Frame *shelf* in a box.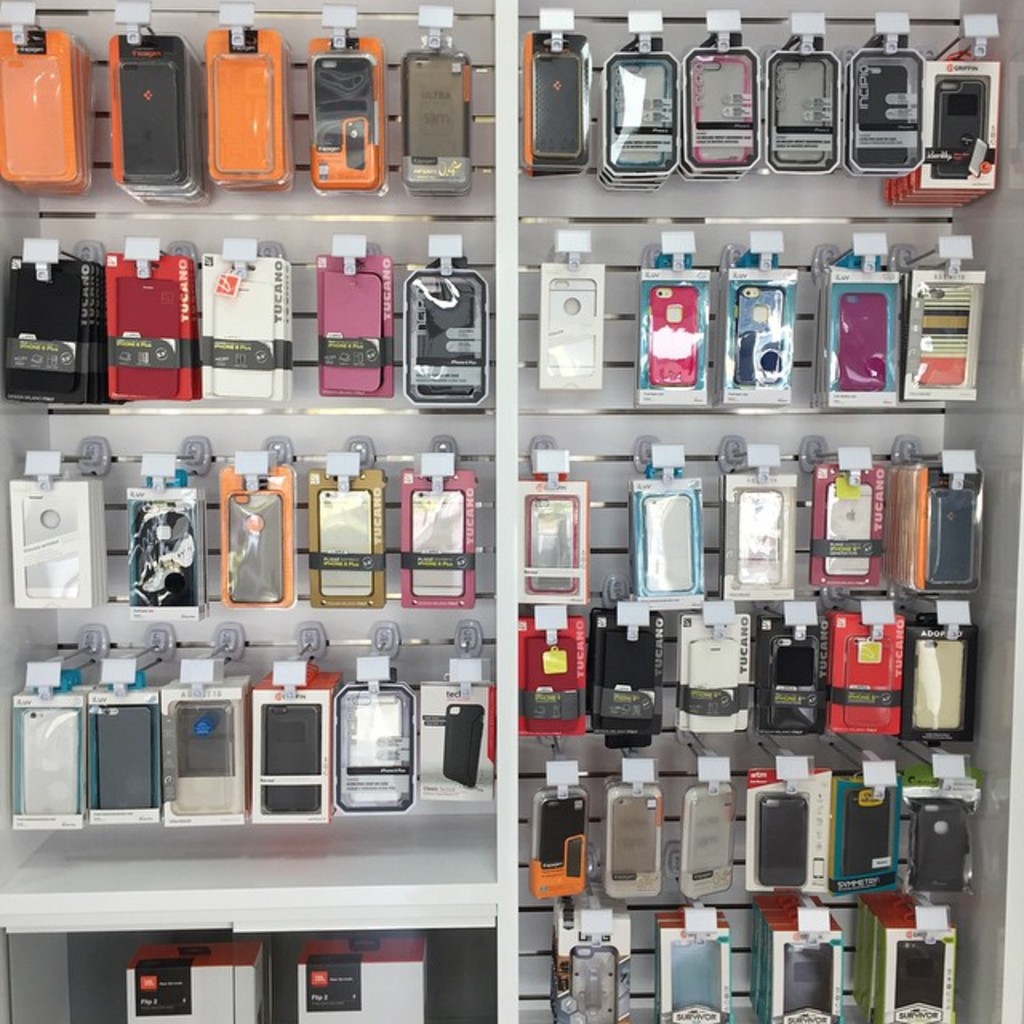
[x1=0, y1=0, x2=1022, y2=1022].
